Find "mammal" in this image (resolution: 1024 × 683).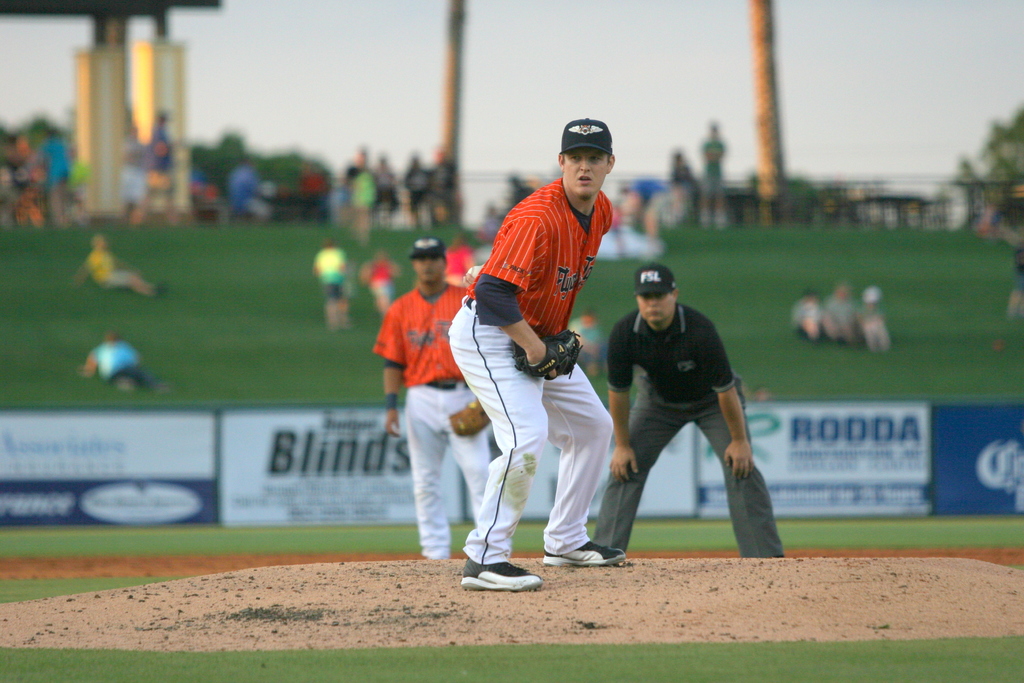
box(663, 145, 694, 220).
